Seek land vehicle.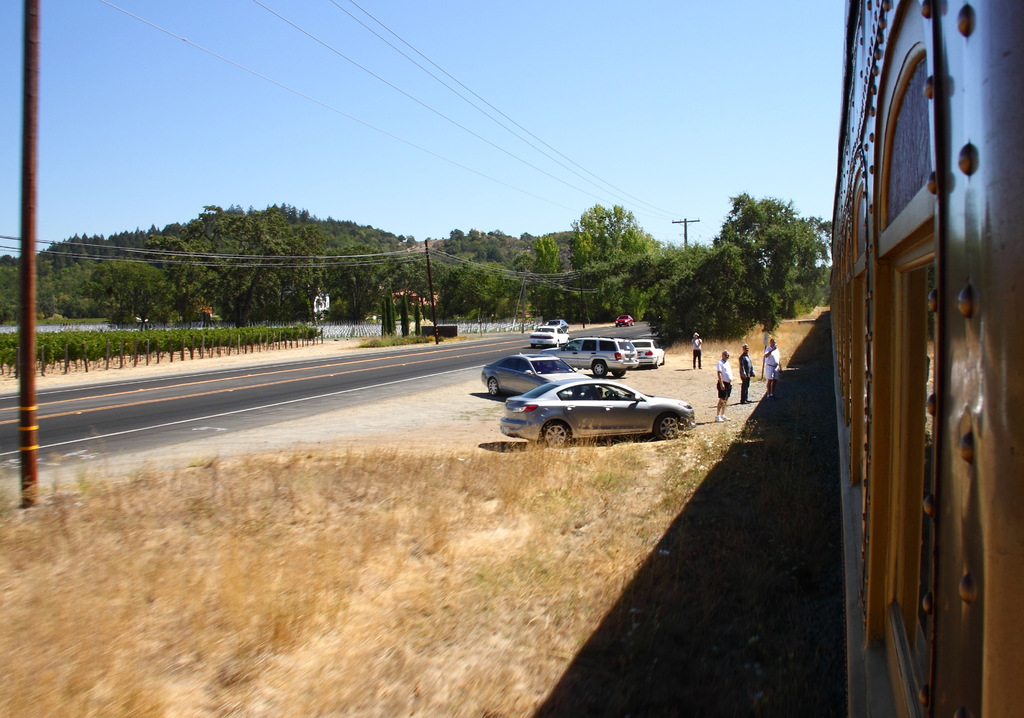
<bbox>620, 316, 636, 325</bbox>.
